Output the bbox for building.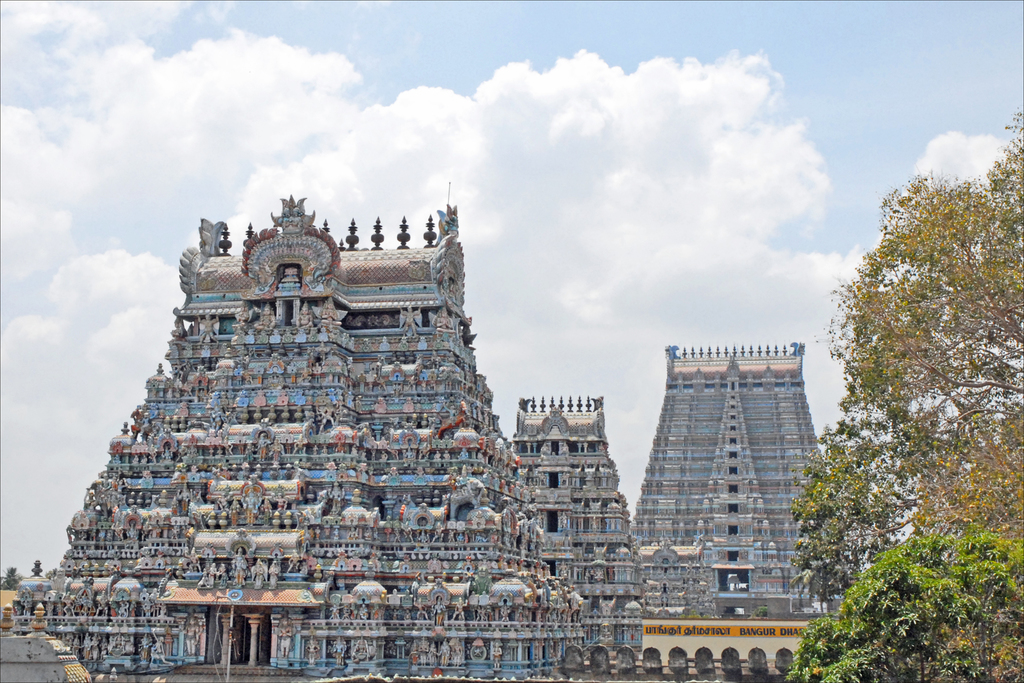
locate(632, 343, 851, 620).
